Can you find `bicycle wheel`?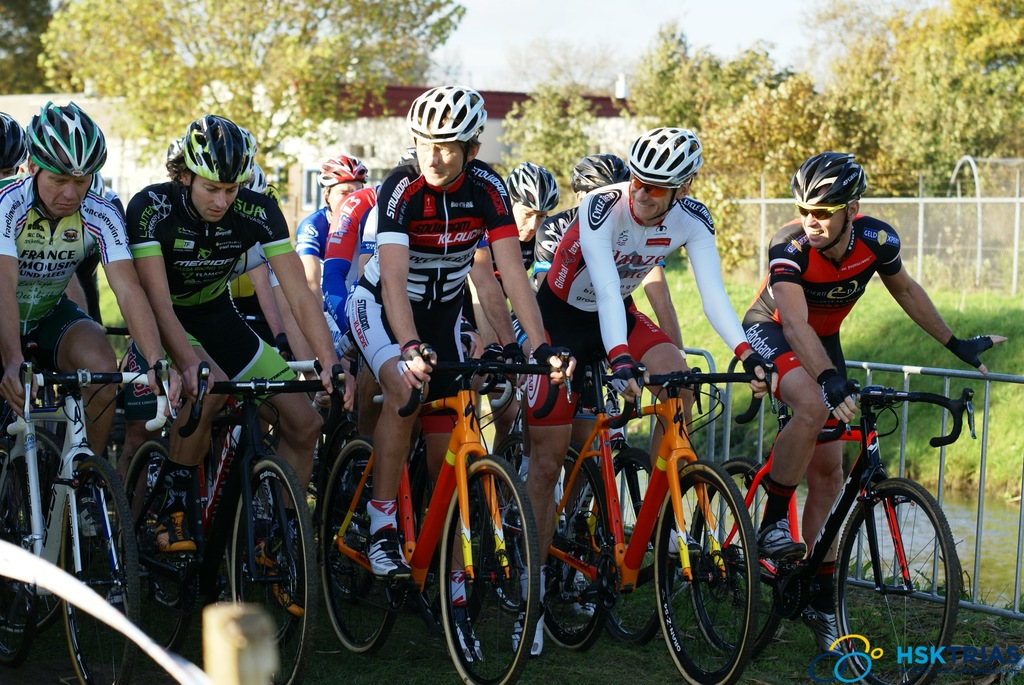
Yes, bounding box: (63,454,141,684).
